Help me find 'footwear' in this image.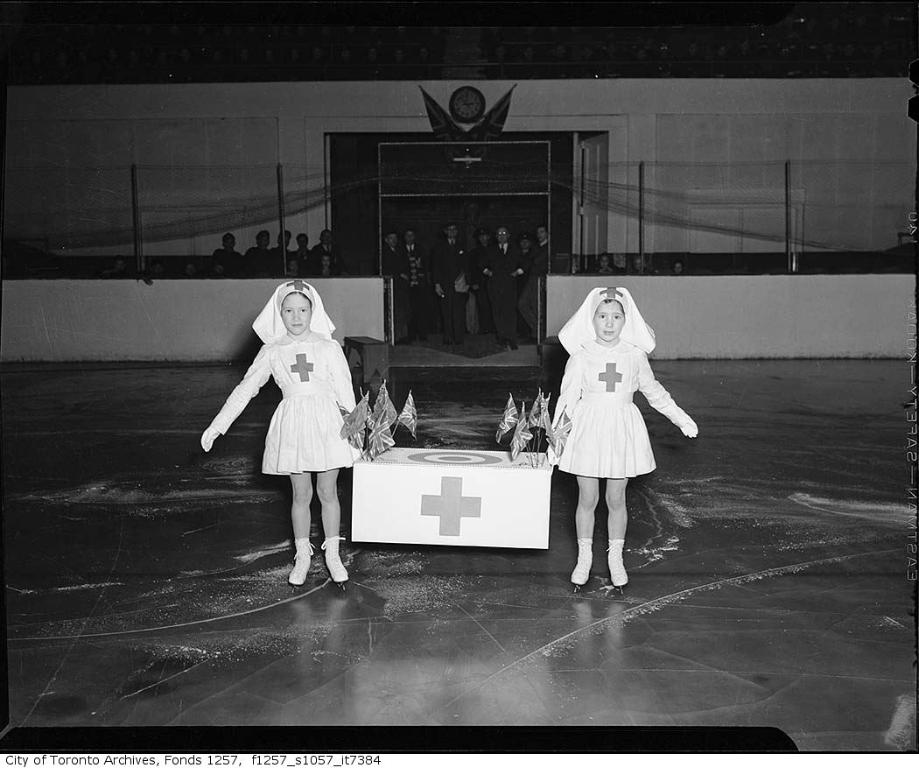
Found it: region(573, 539, 593, 583).
